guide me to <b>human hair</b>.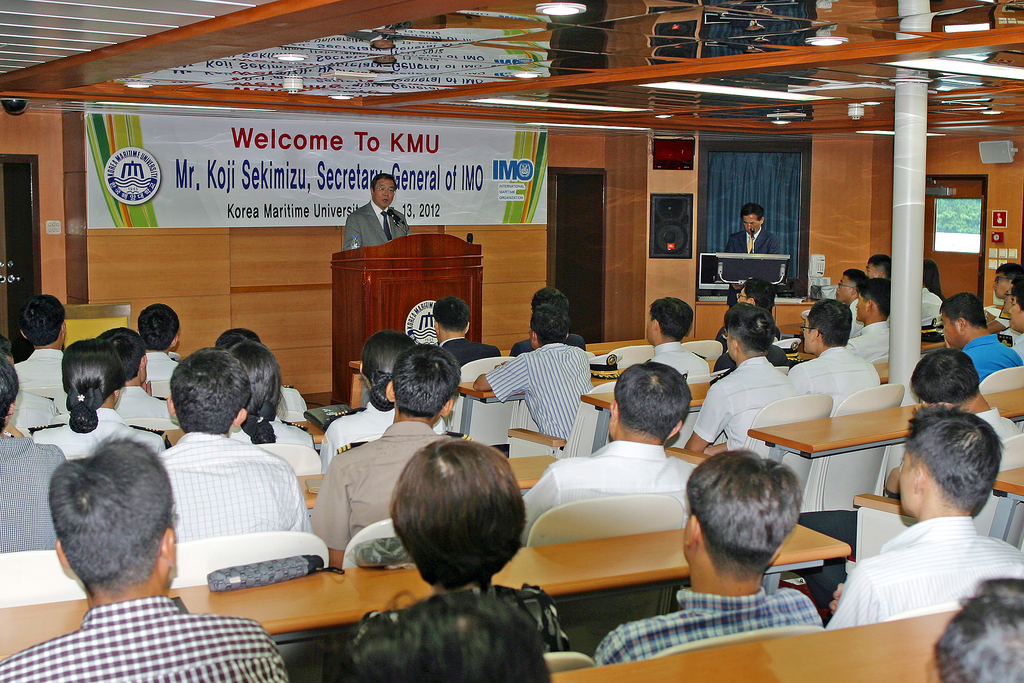
Guidance: (526,287,571,315).
